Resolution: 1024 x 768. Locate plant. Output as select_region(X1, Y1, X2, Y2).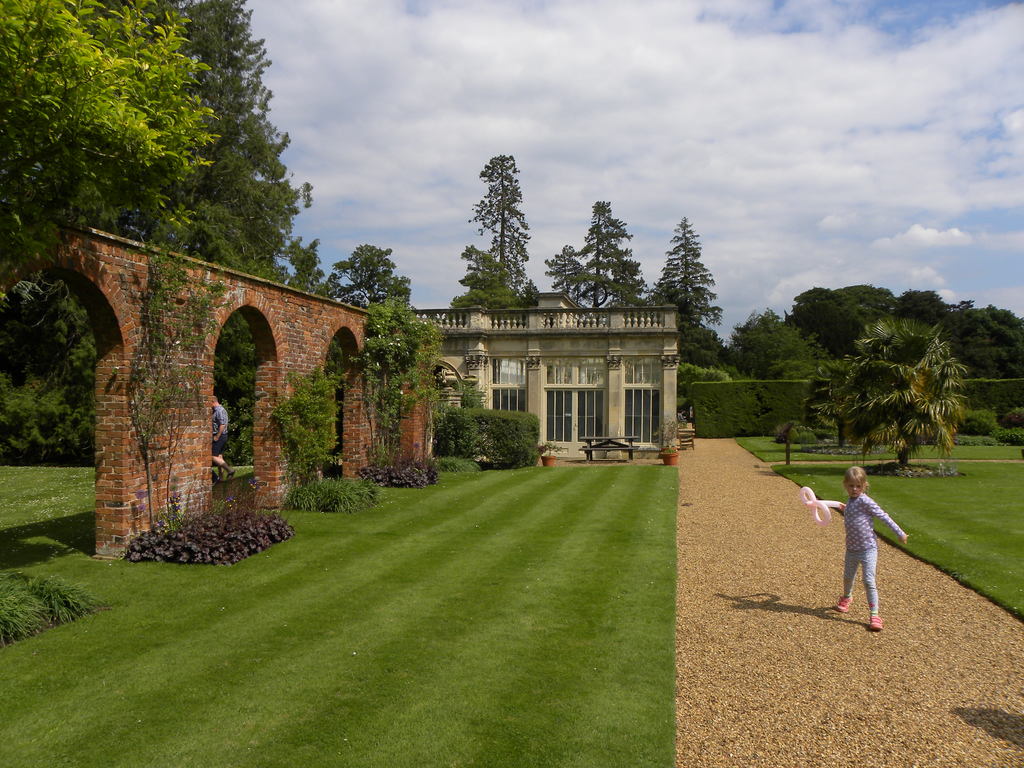
select_region(538, 437, 563, 452).
